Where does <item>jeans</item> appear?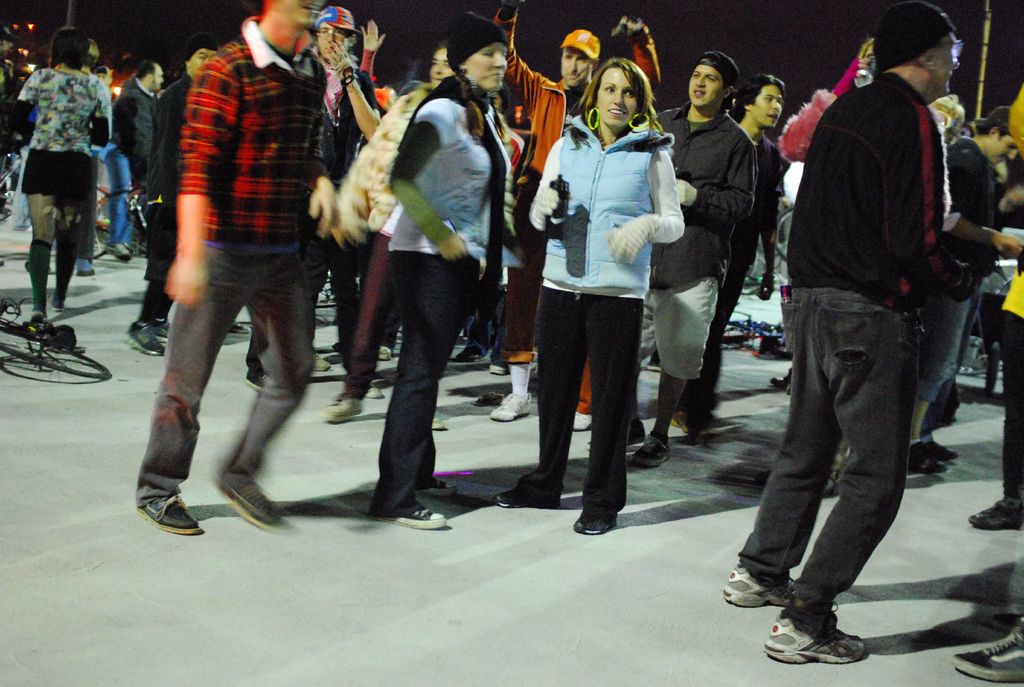
Appears at 744:266:973:685.
